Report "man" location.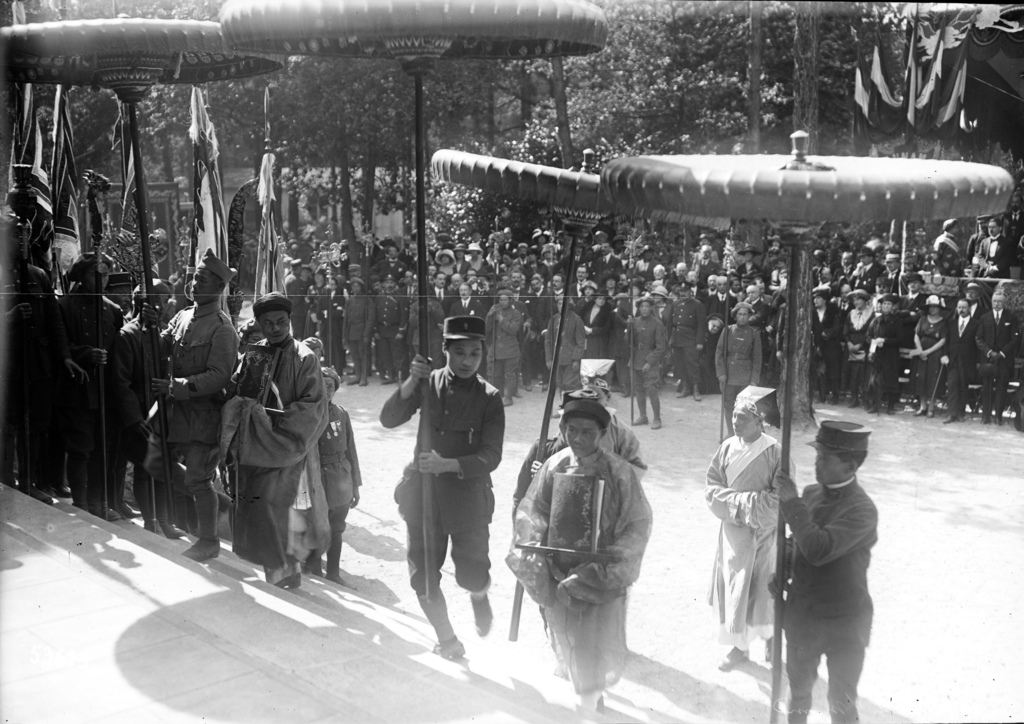
Report: 937,295,984,426.
